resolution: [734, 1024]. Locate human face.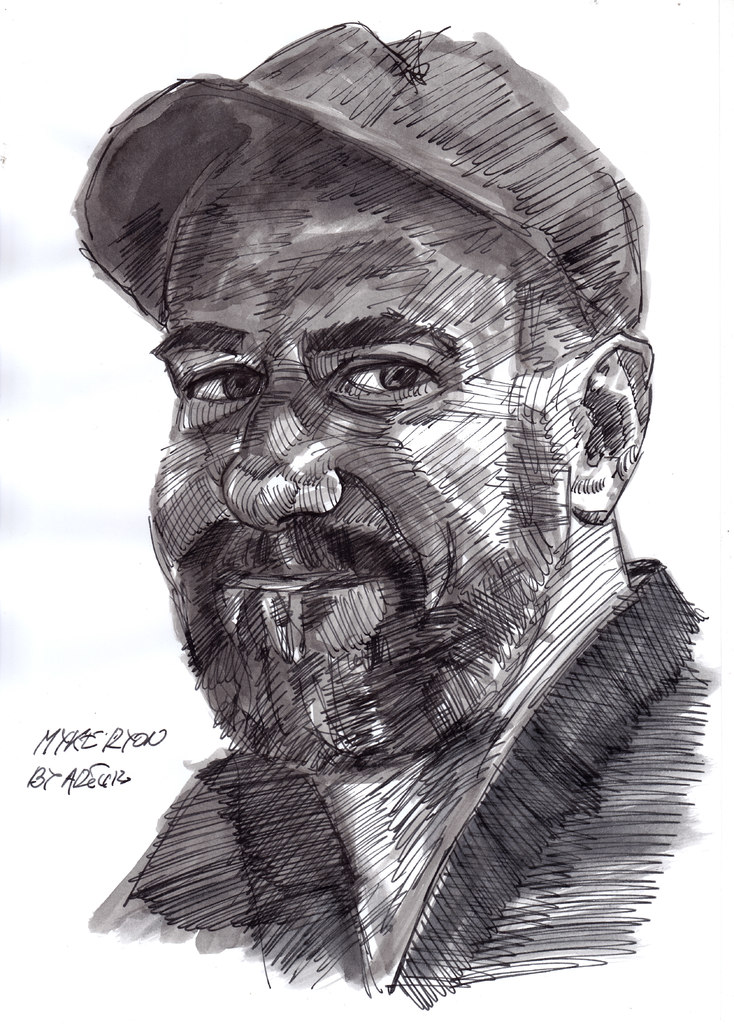
146,173,582,764.
